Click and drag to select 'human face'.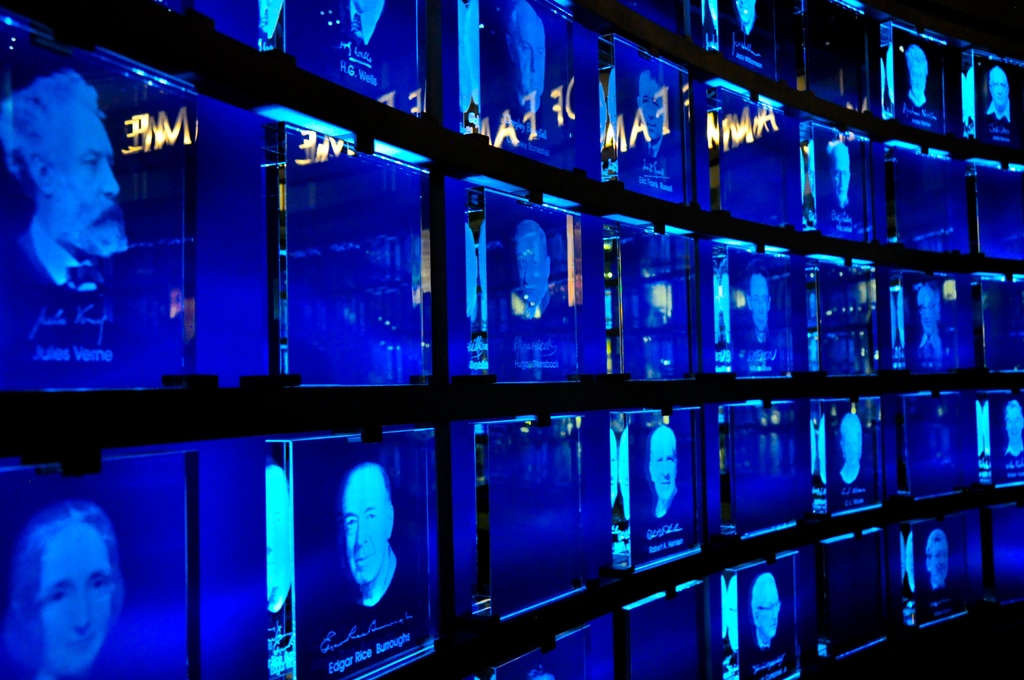
Selection: [993,71,1009,105].
